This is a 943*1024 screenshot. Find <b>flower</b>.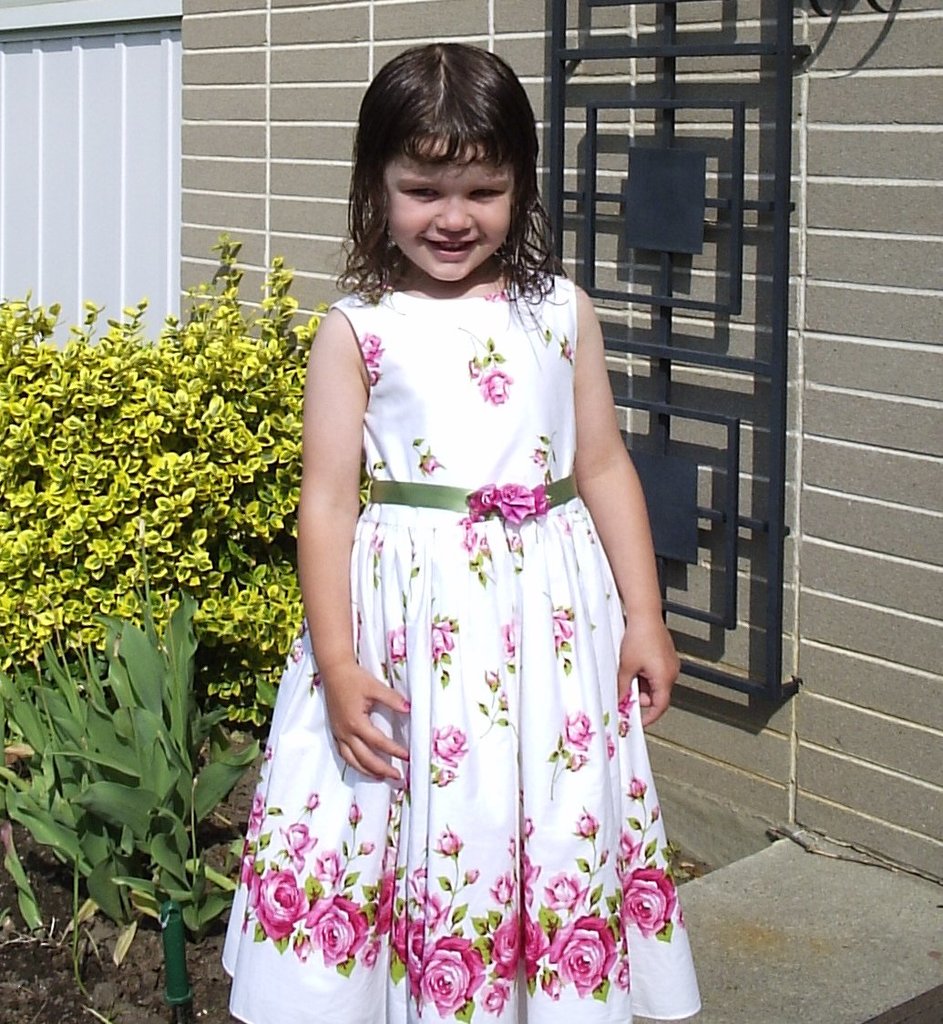
Bounding box: l=435, t=719, r=462, b=765.
